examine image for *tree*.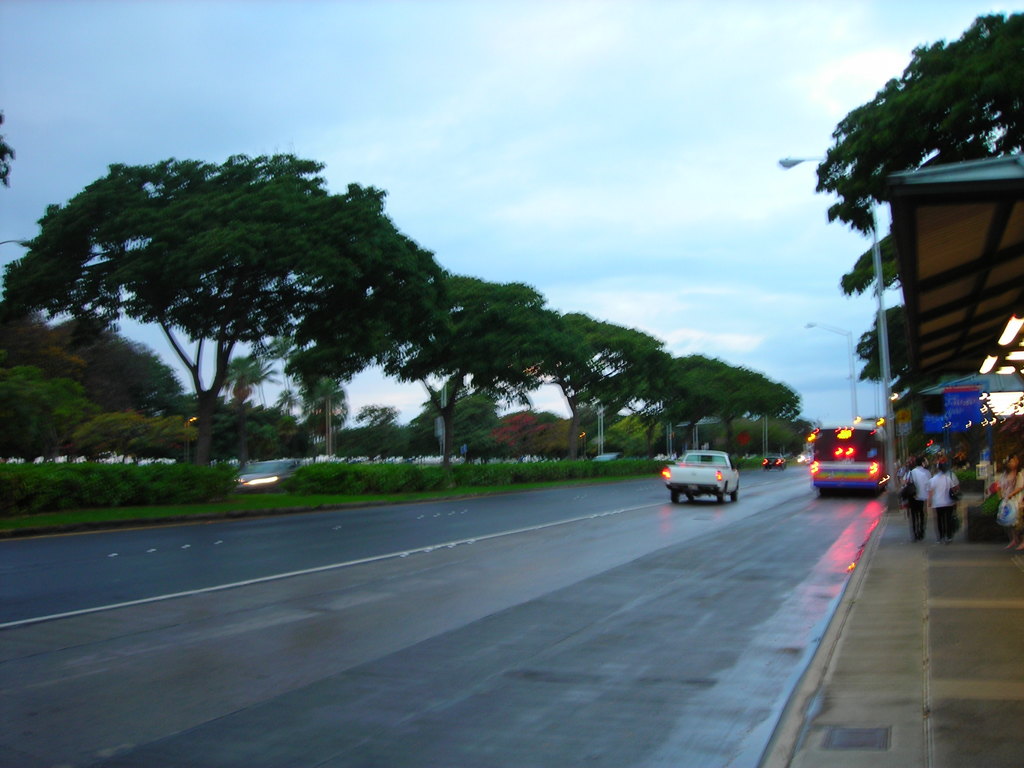
Examination result: box(511, 304, 661, 464).
